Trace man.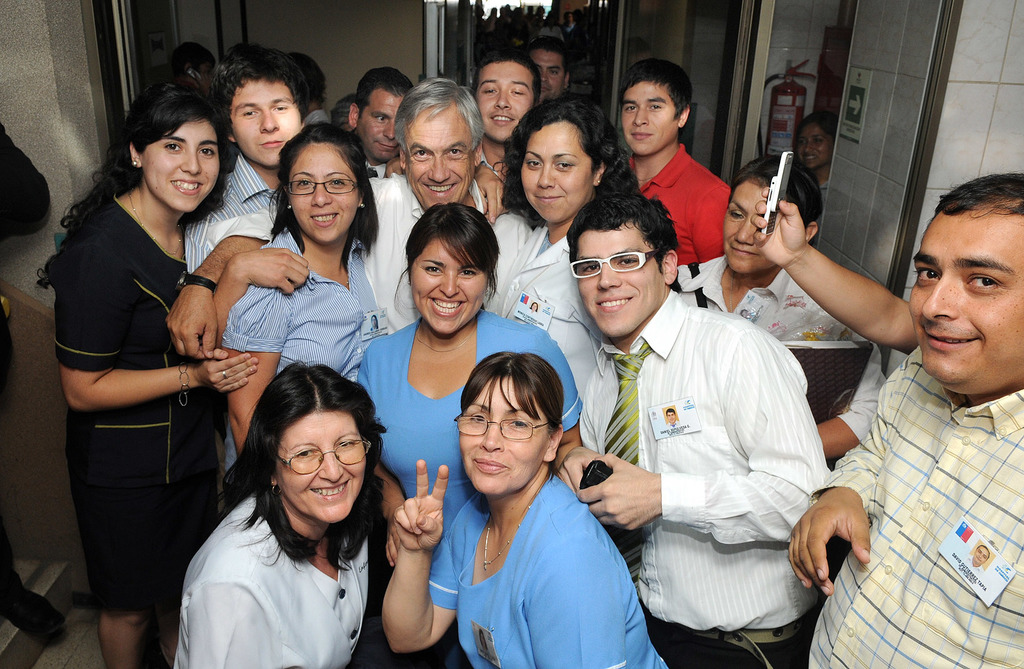
Traced to rect(472, 50, 543, 179).
